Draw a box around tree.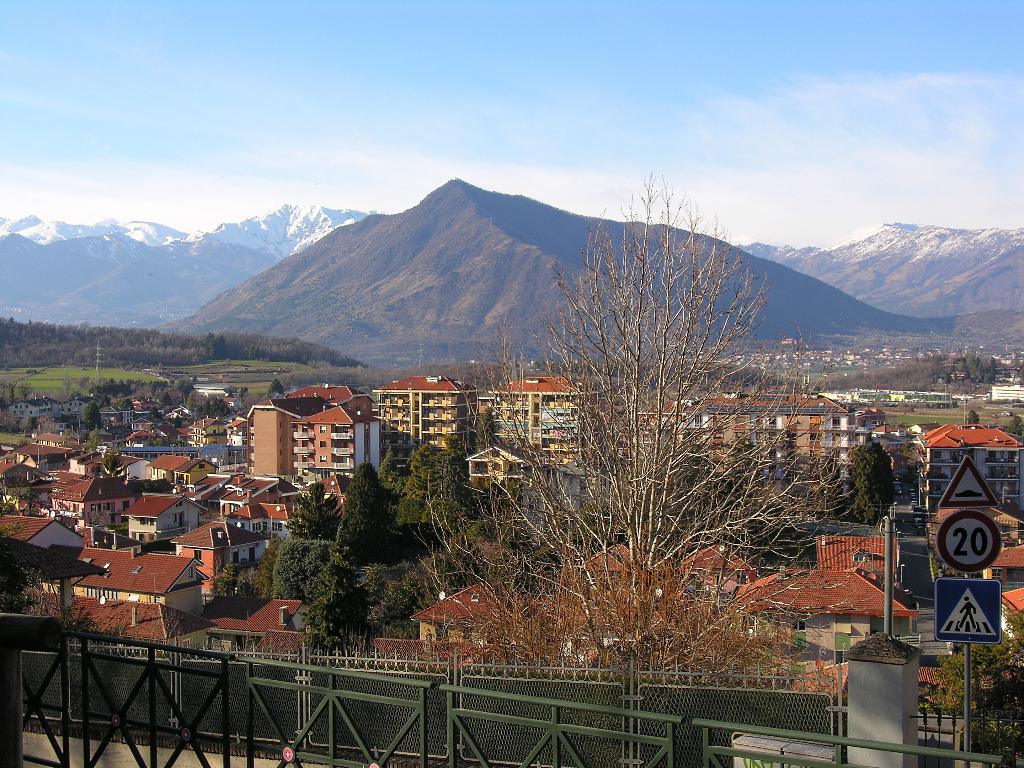
<box>928,638,968,721</box>.
